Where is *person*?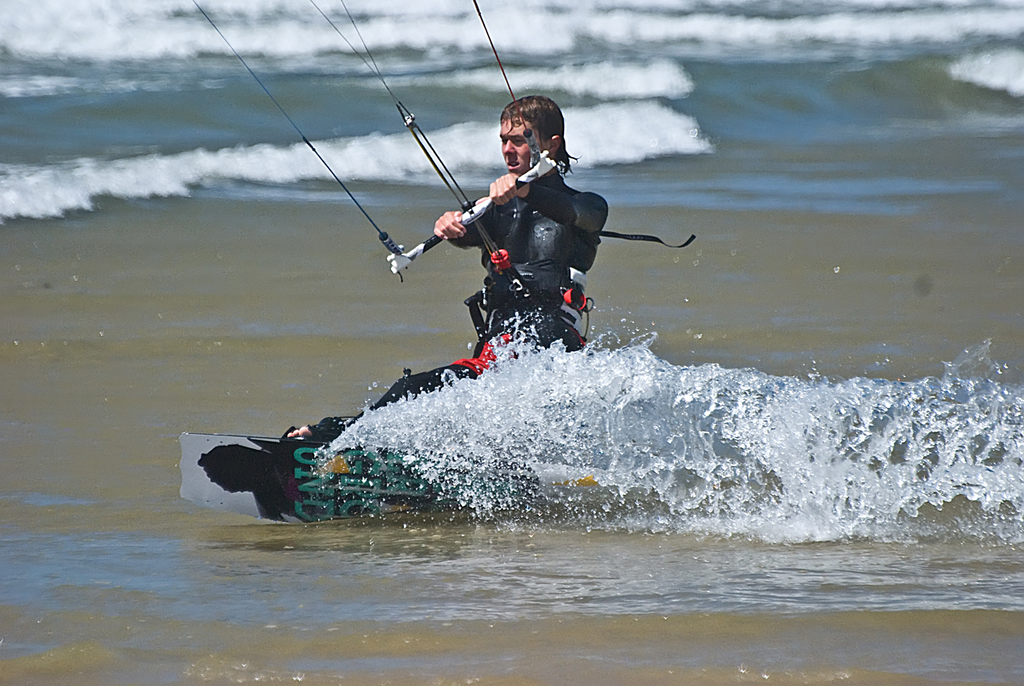
region(417, 111, 667, 395).
